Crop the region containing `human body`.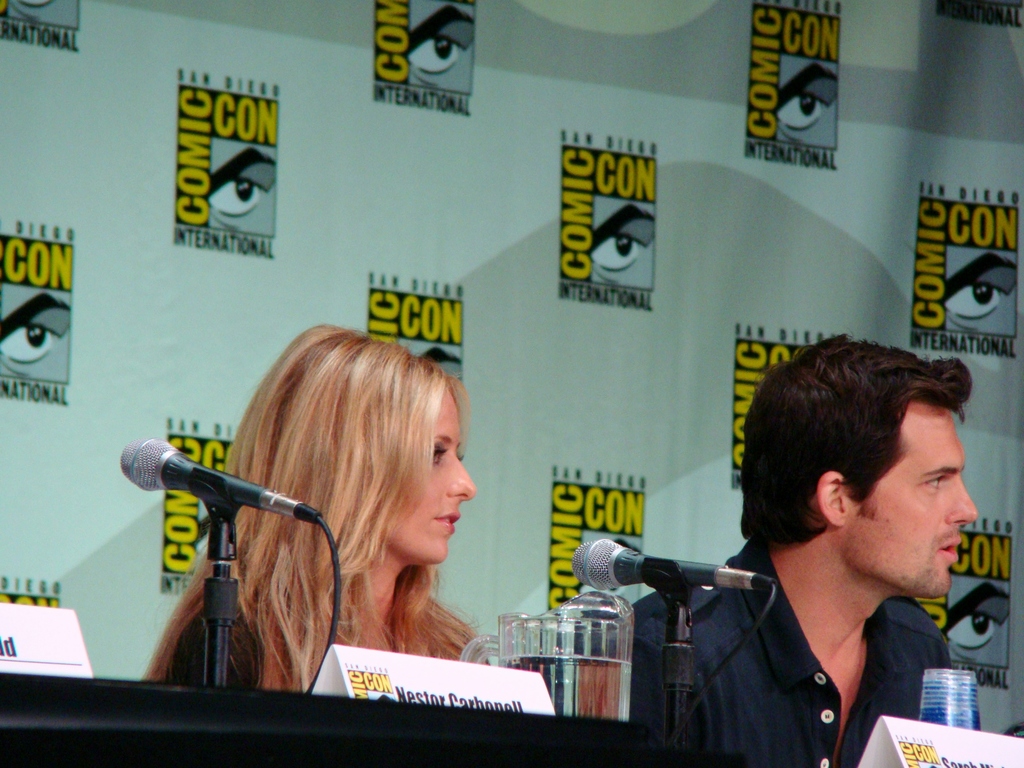
Crop region: (154,552,490,708).
